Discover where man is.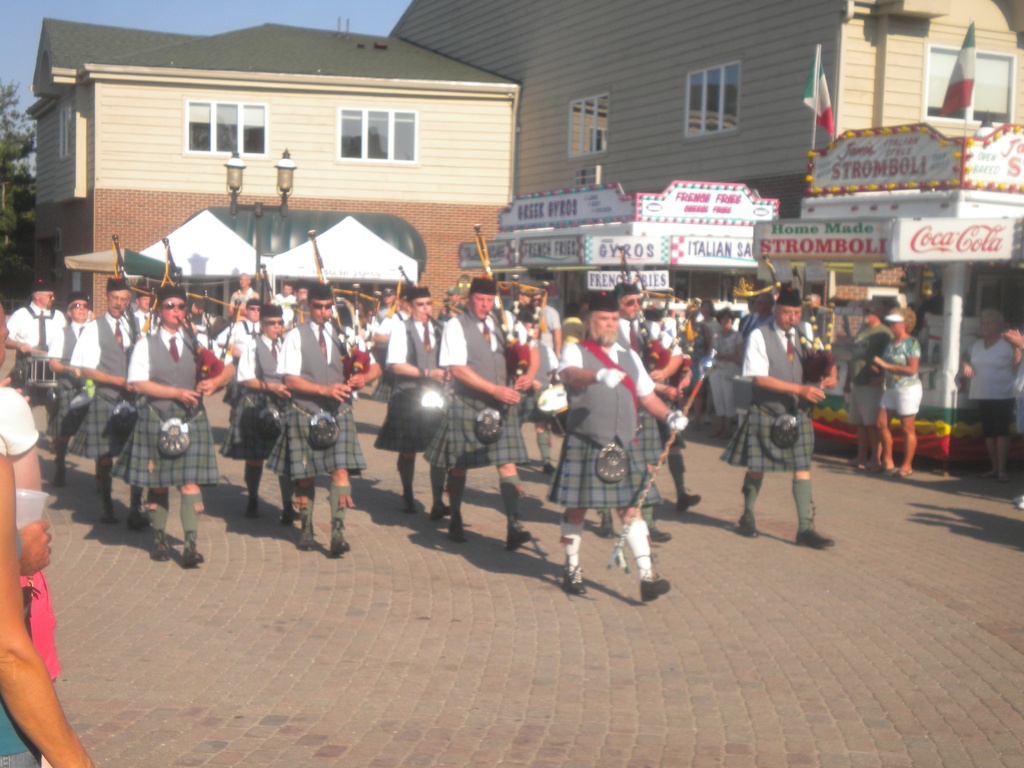
Discovered at [x1=0, y1=316, x2=44, y2=574].
